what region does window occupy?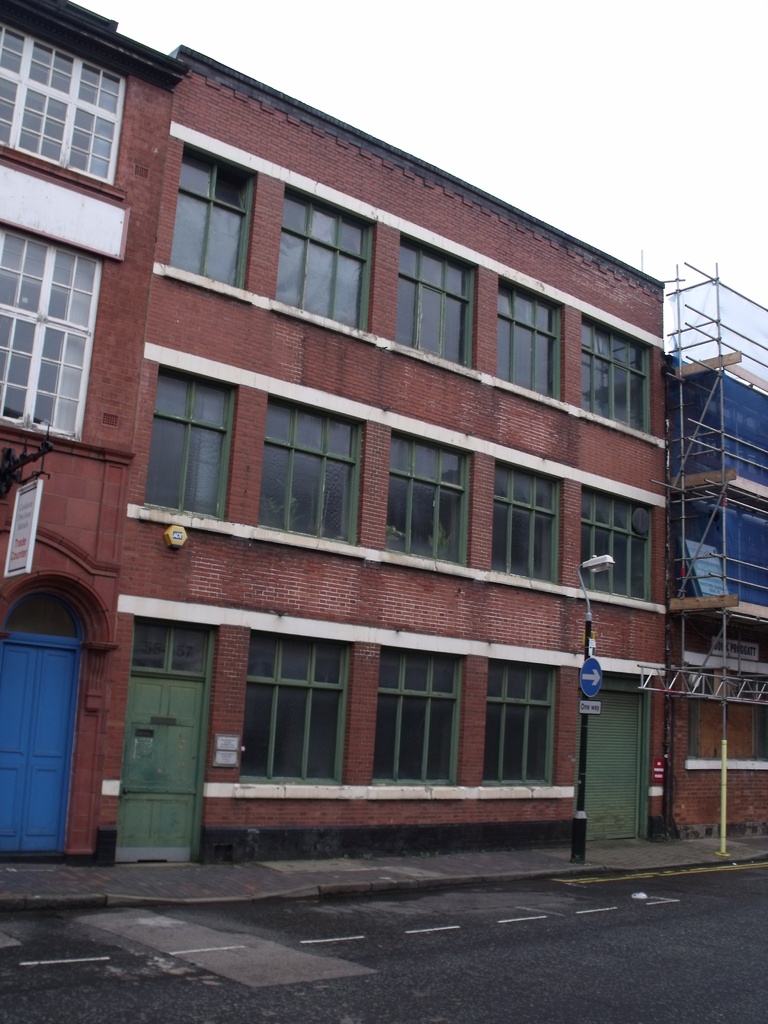
bbox(481, 661, 560, 787).
